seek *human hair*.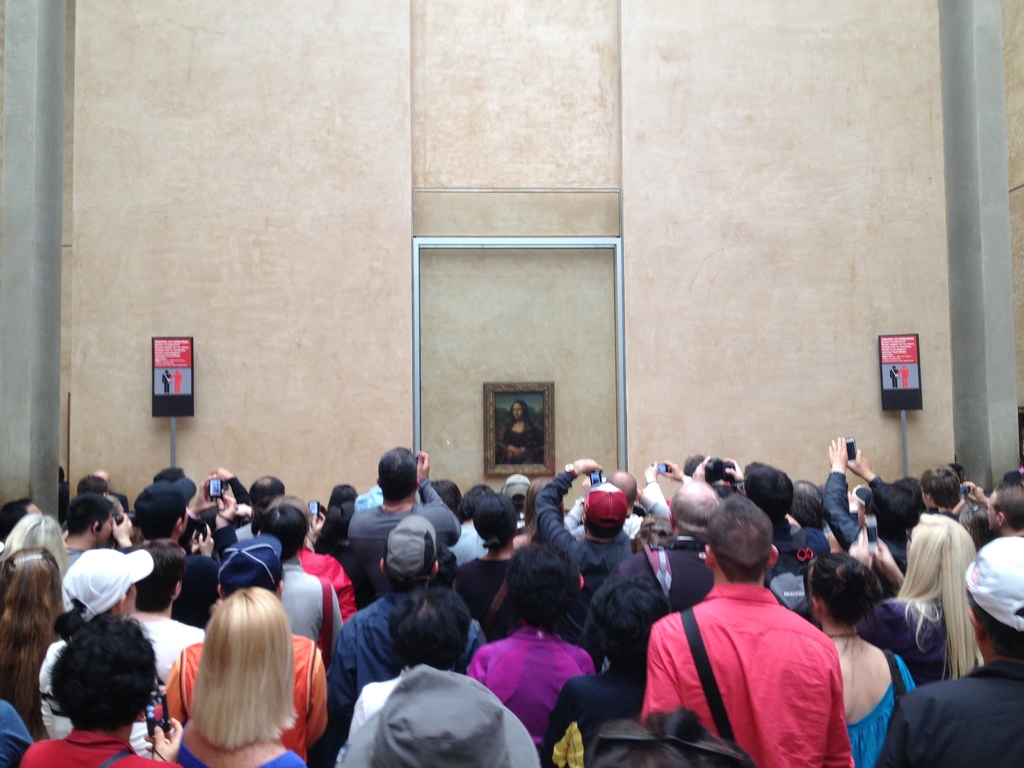
[506, 400, 533, 422].
